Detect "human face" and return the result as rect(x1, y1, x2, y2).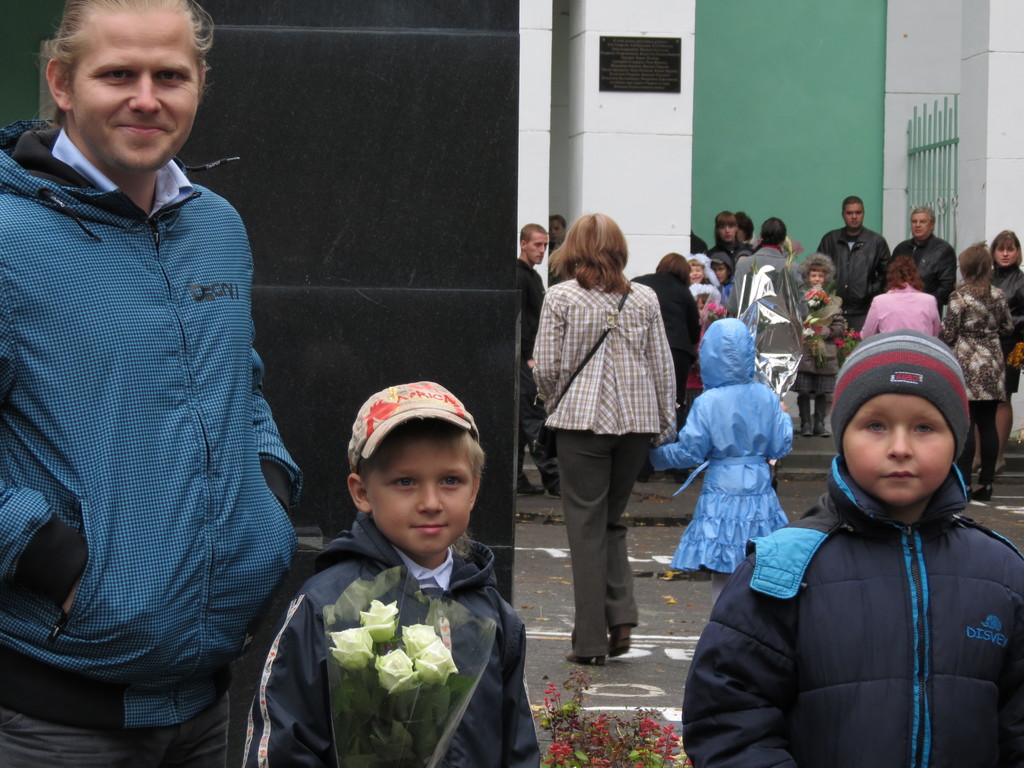
rect(525, 230, 548, 266).
